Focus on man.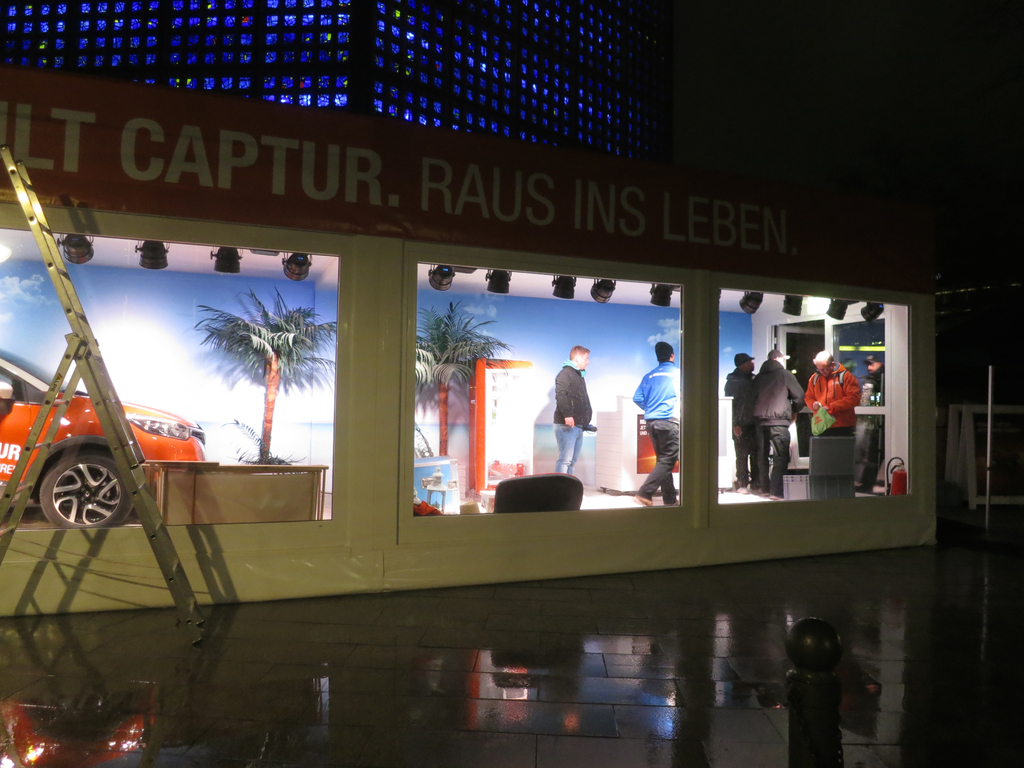
Focused at (left=633, top=344, right=678, bottom=506).
